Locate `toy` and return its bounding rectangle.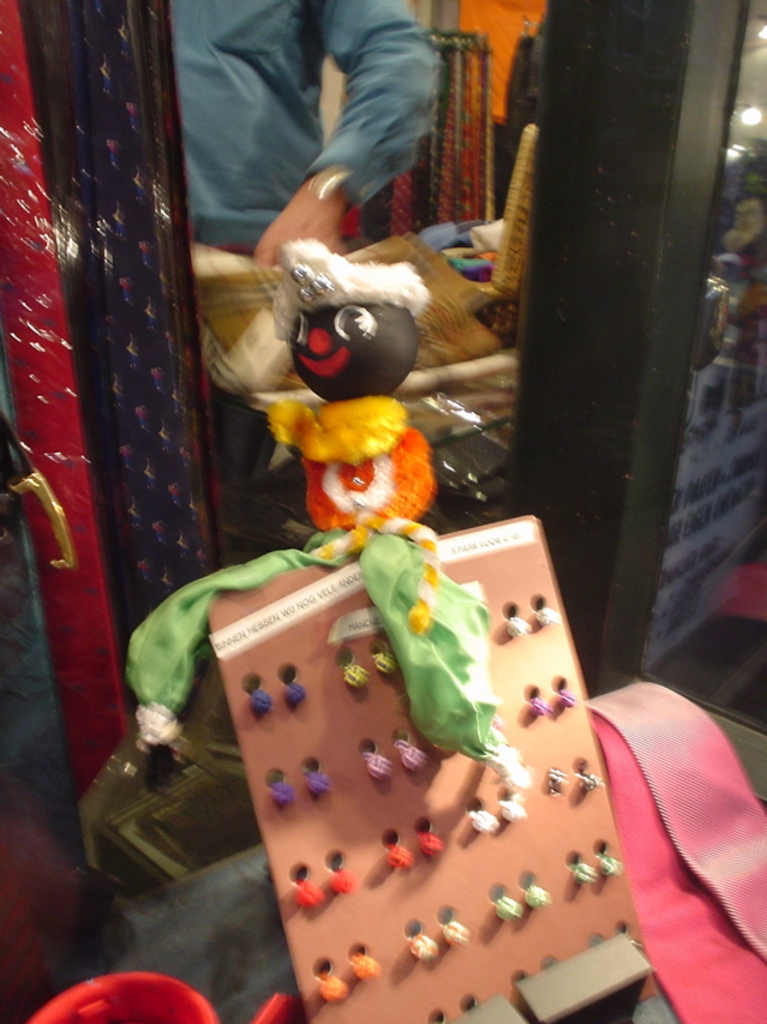
x1=411, y1=934, x2=441, y2=964.
